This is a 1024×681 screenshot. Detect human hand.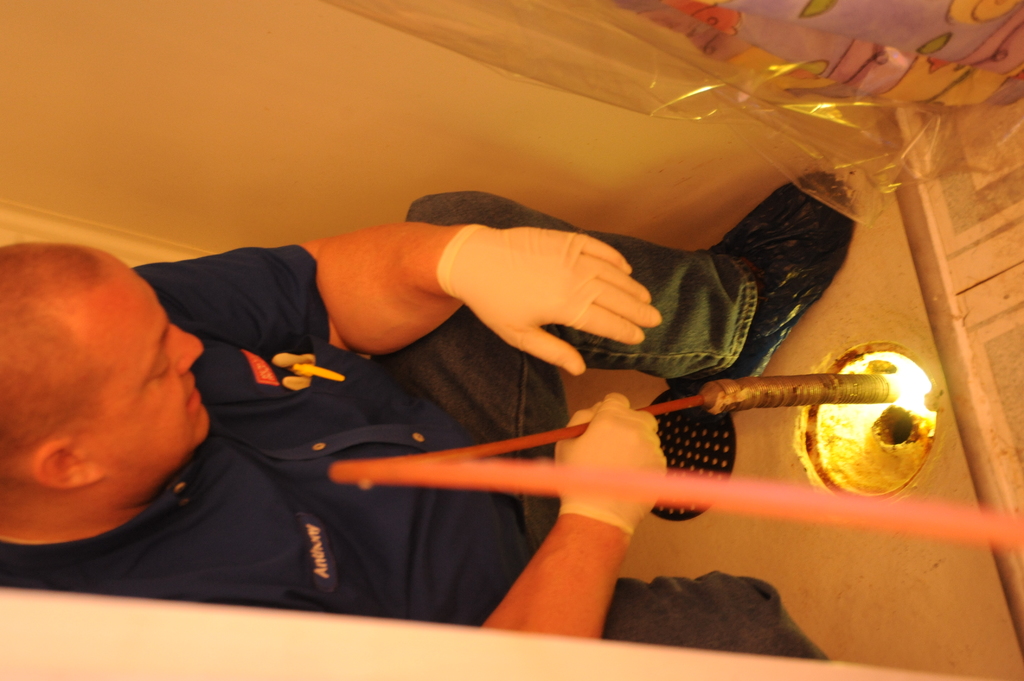
444,223,675,366.
